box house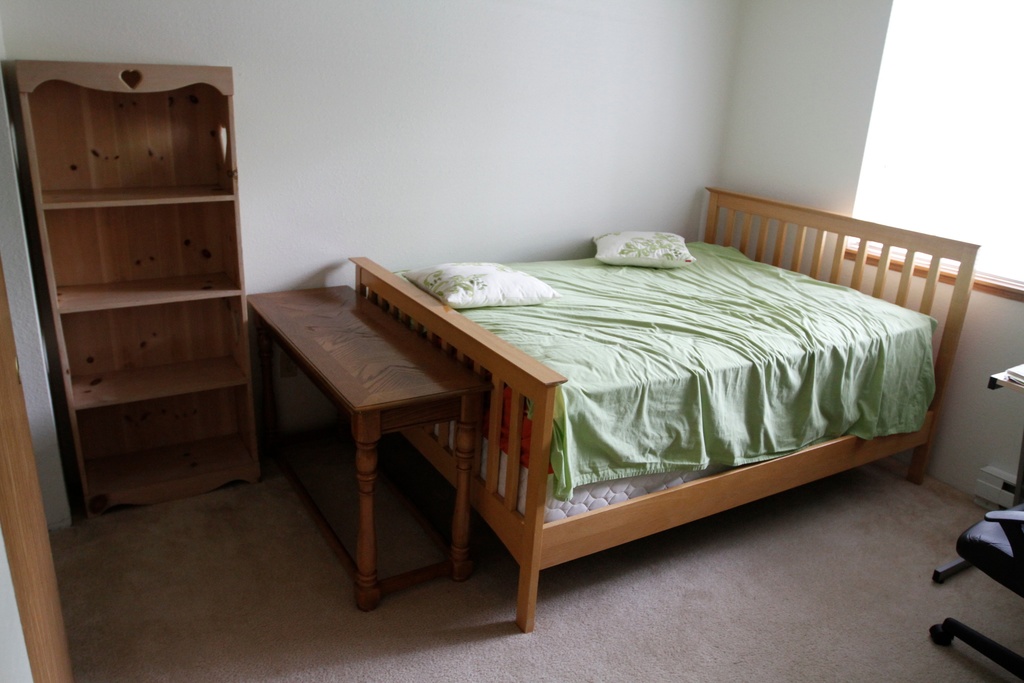
bbox(0, 0, 1023, 682)
